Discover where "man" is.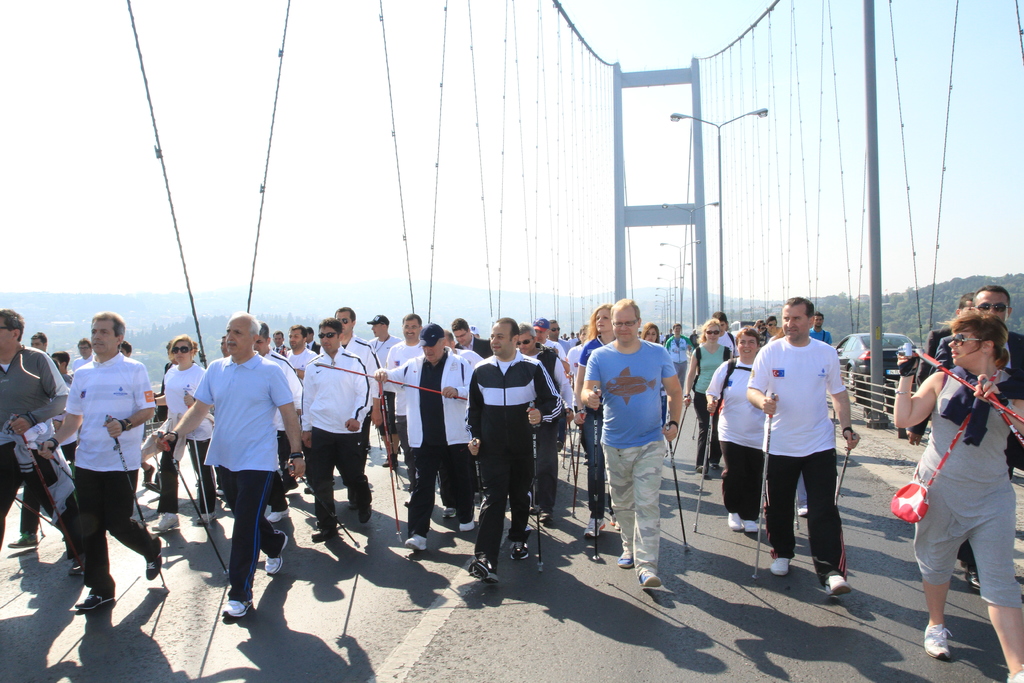
Discovered at {"left": 253, "top": 324, "right": 303, "bottom": 528}.
